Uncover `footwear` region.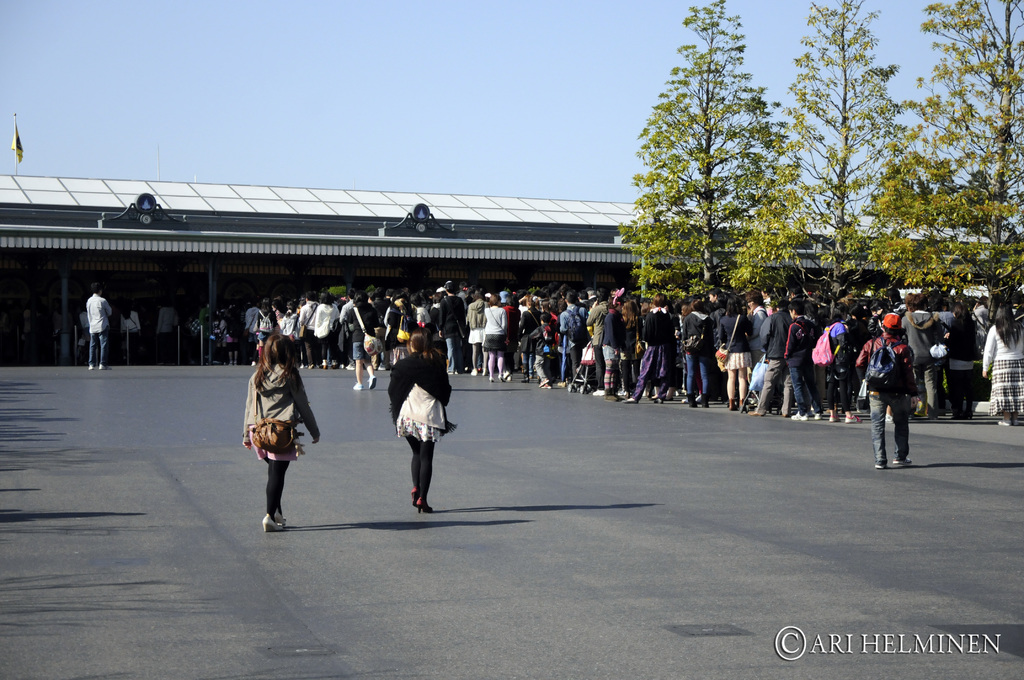
Uncovered: detection(874, 460, 884, 469).
